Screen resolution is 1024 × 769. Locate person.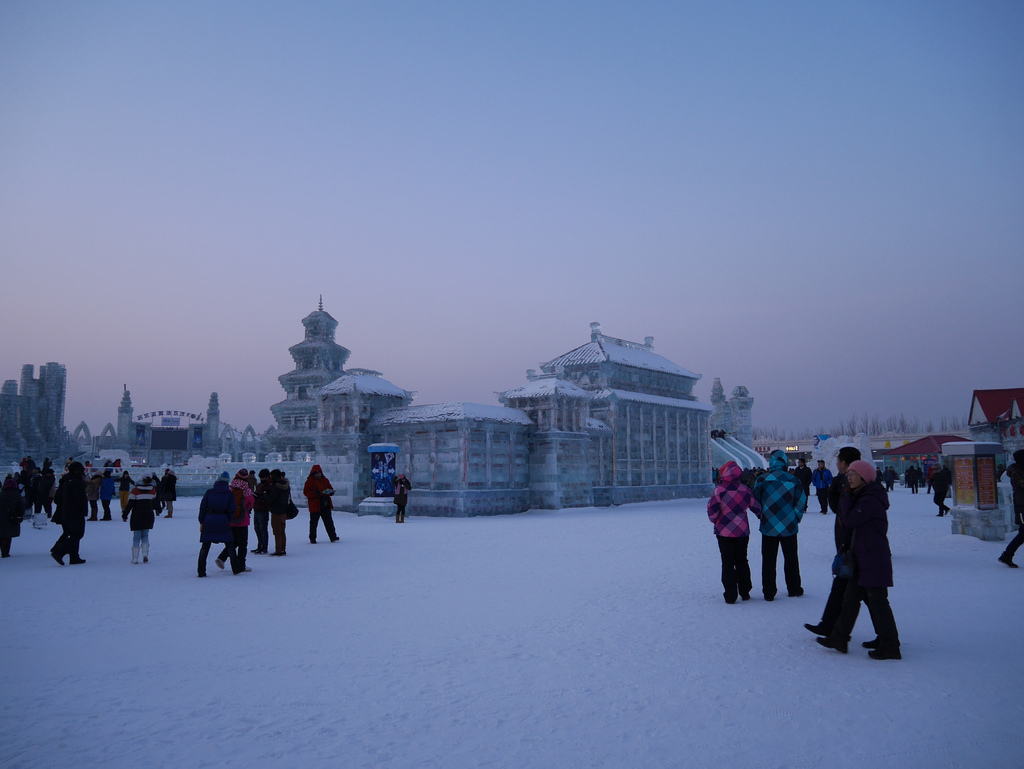
808,458,835,512.
